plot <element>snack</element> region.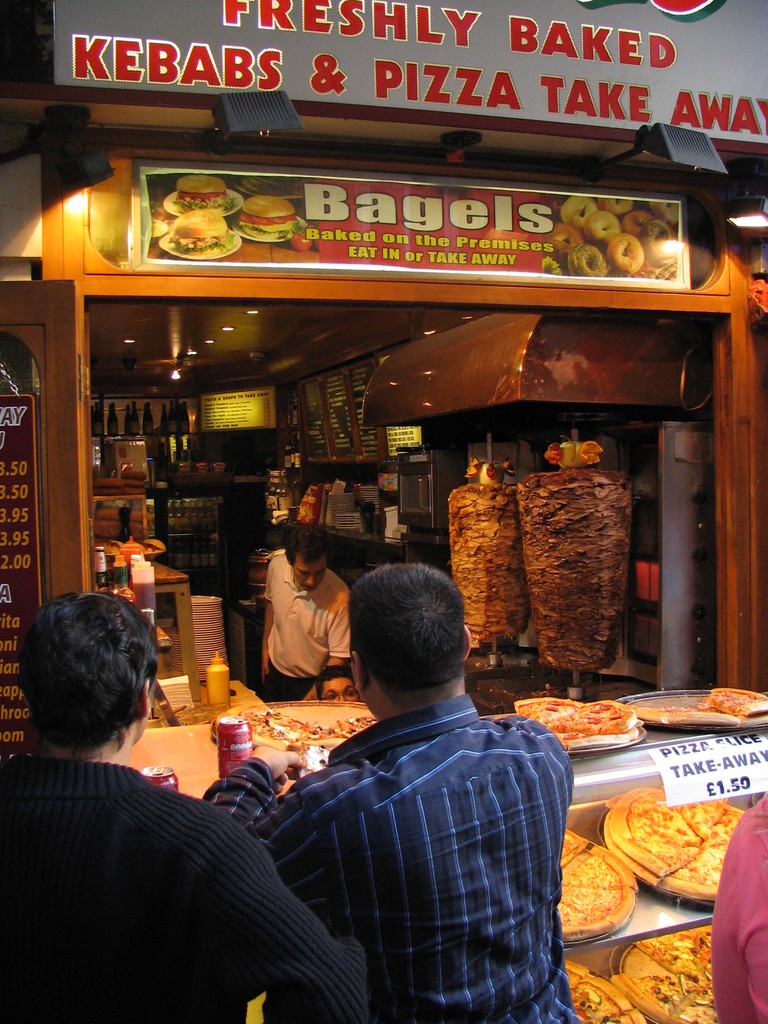
Plotted at [556, 831, 637, 945].
